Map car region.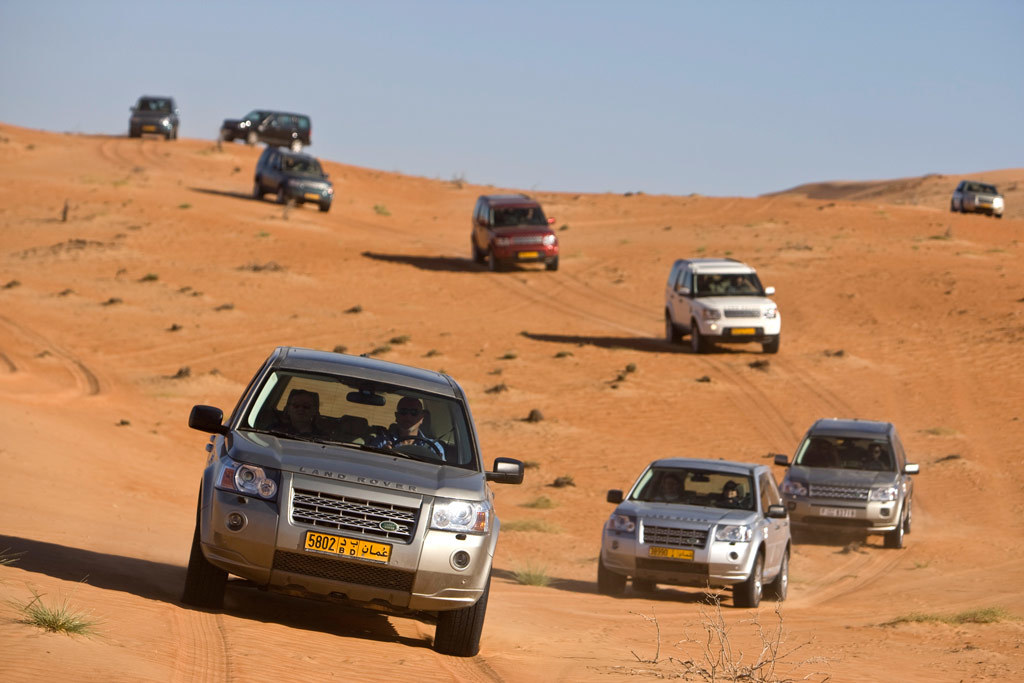
Mapped to {"left": 470, "top": 190, "right": 558, "bottom": 268}.
